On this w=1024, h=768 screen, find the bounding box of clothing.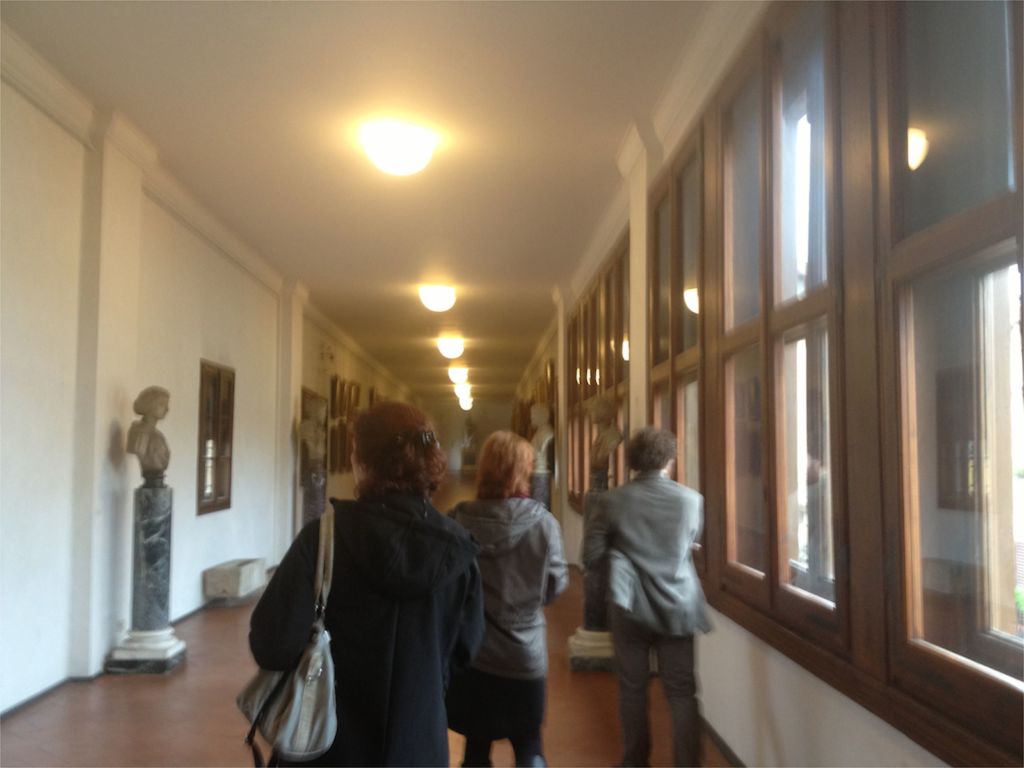
Bounding box: box=[627, 636, 712, 765].
